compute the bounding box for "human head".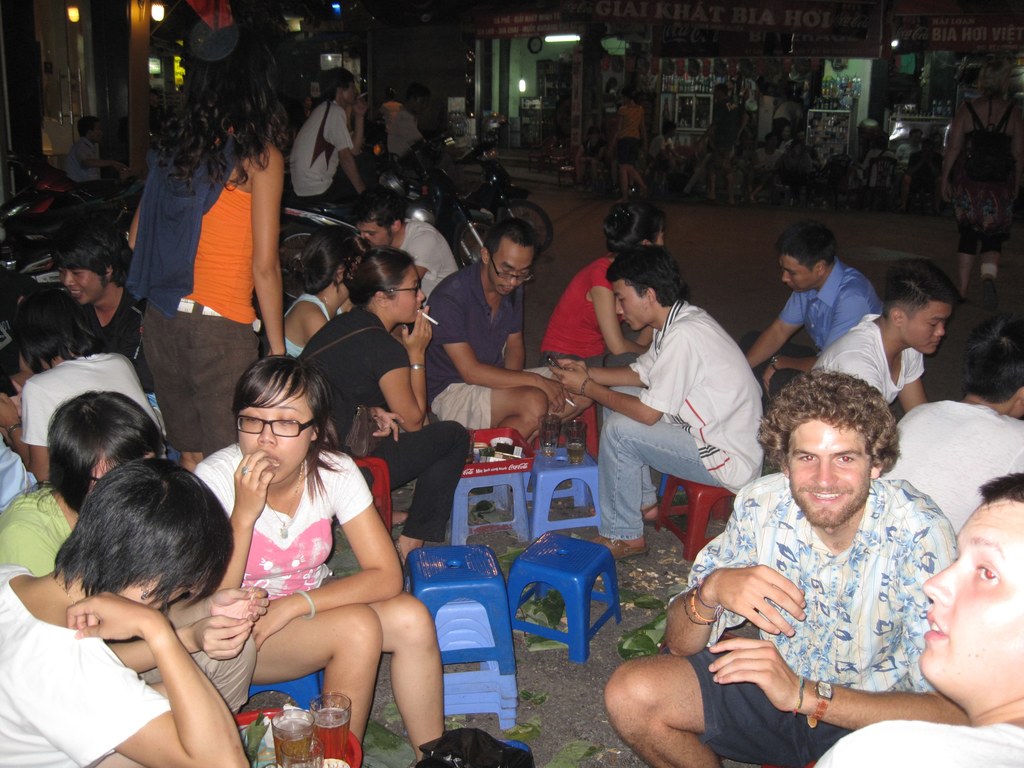
bbox(12, 289, 95, 373).
